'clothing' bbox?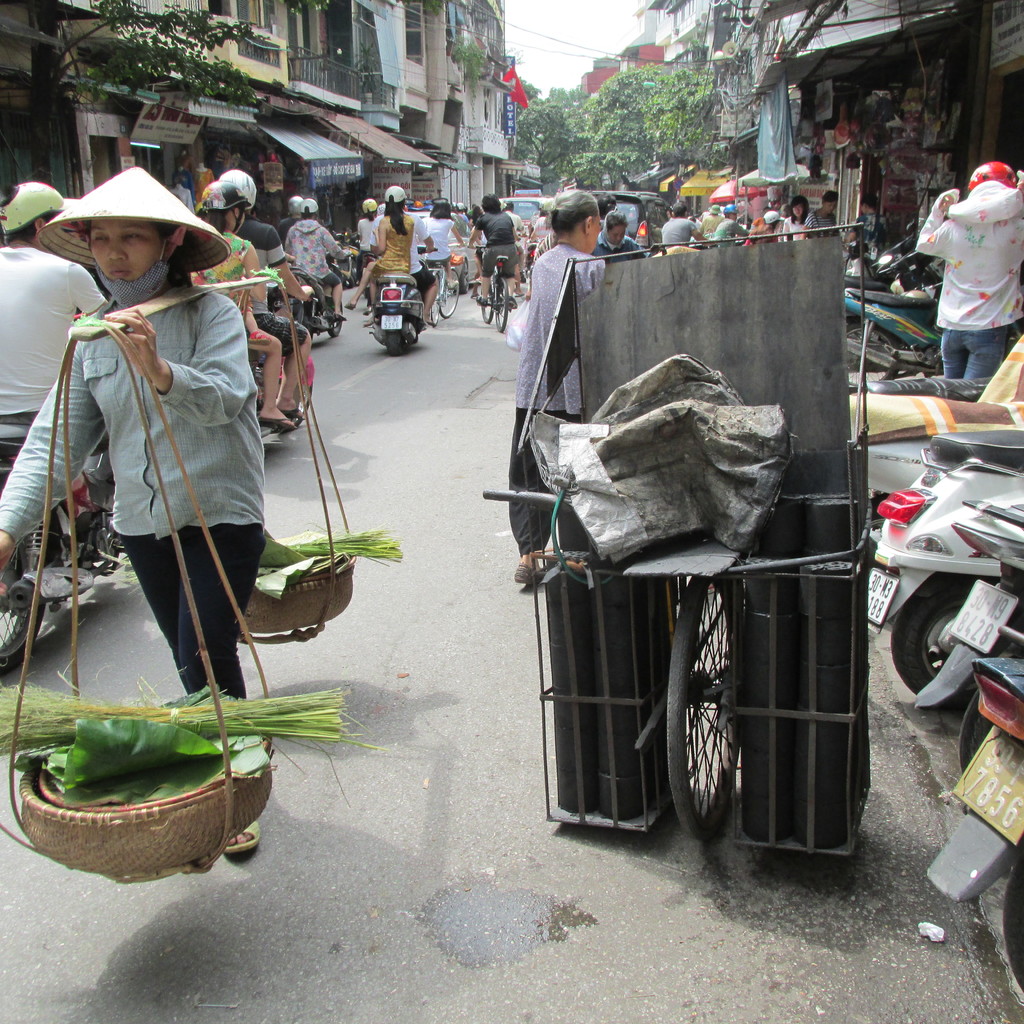
bbox(202, 237, 303, 421)
